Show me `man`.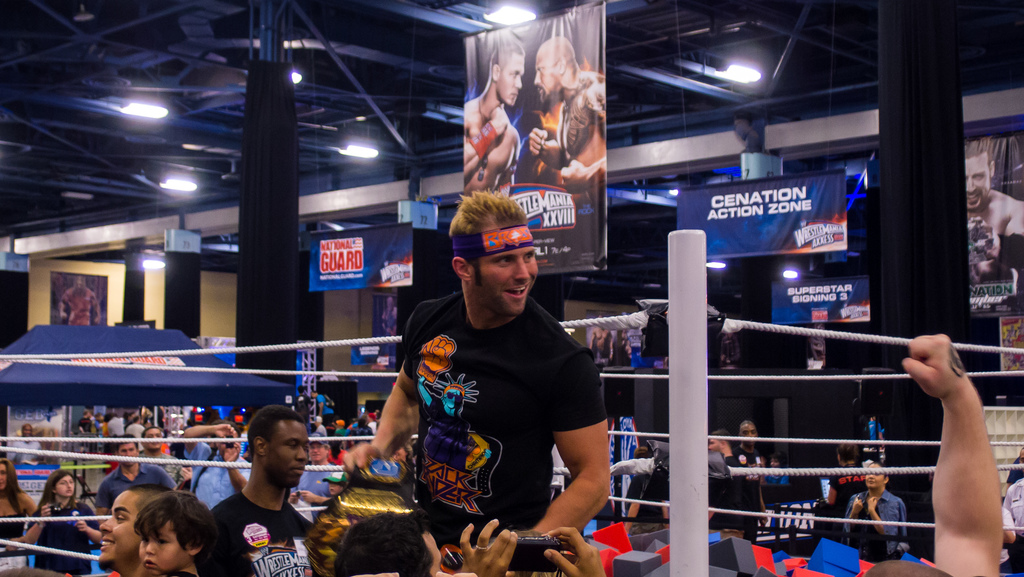
`man` is here: bbox=[177, 403, 336, 576].
